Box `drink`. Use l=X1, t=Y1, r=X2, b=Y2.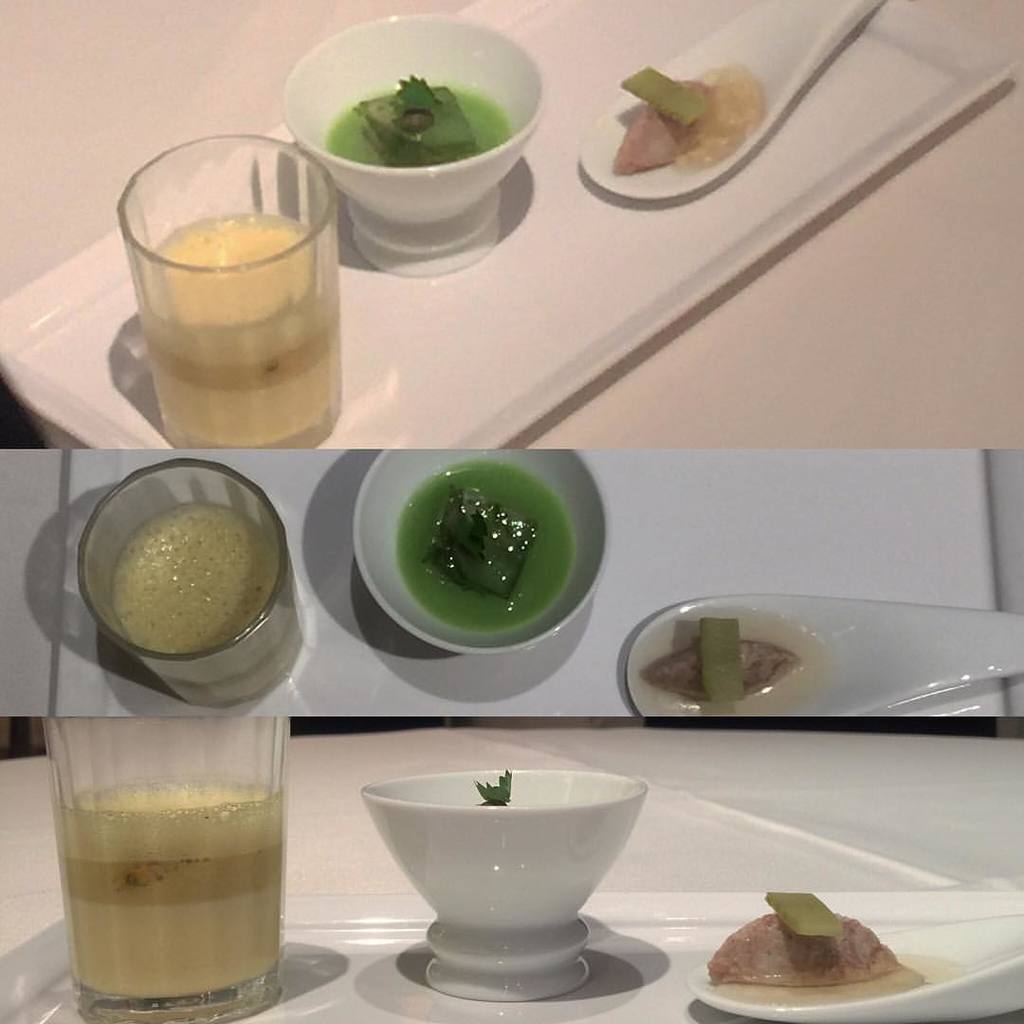
l=49, t=730, r=278, b=1023.
